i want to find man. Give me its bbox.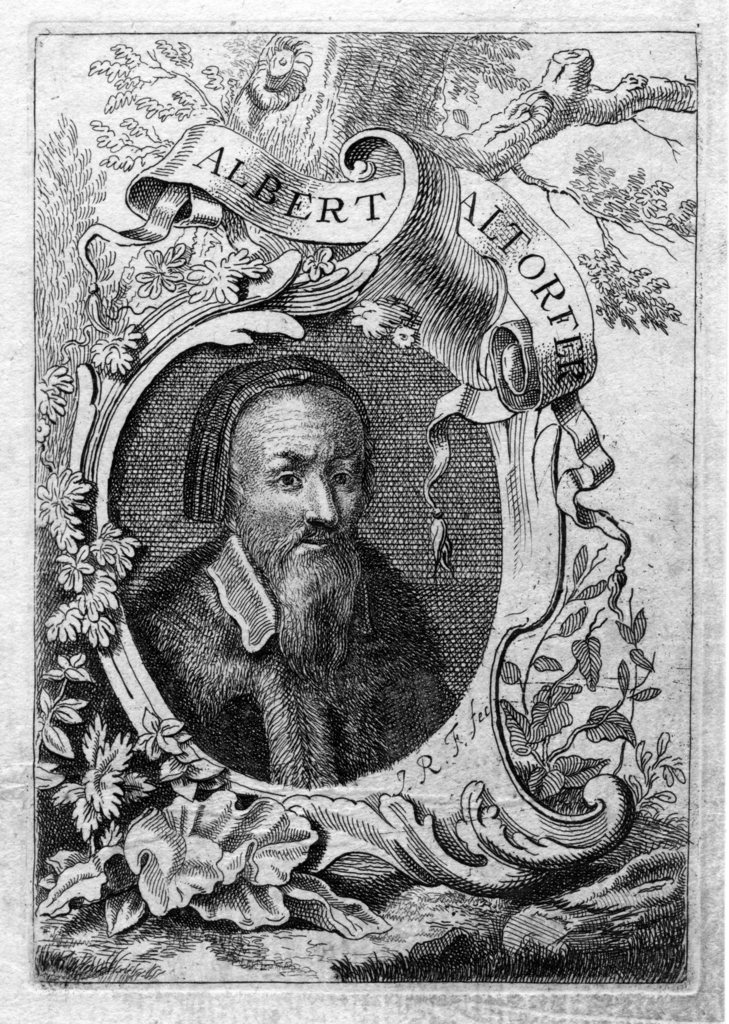
bbox=[103, 346, 472, 796].
